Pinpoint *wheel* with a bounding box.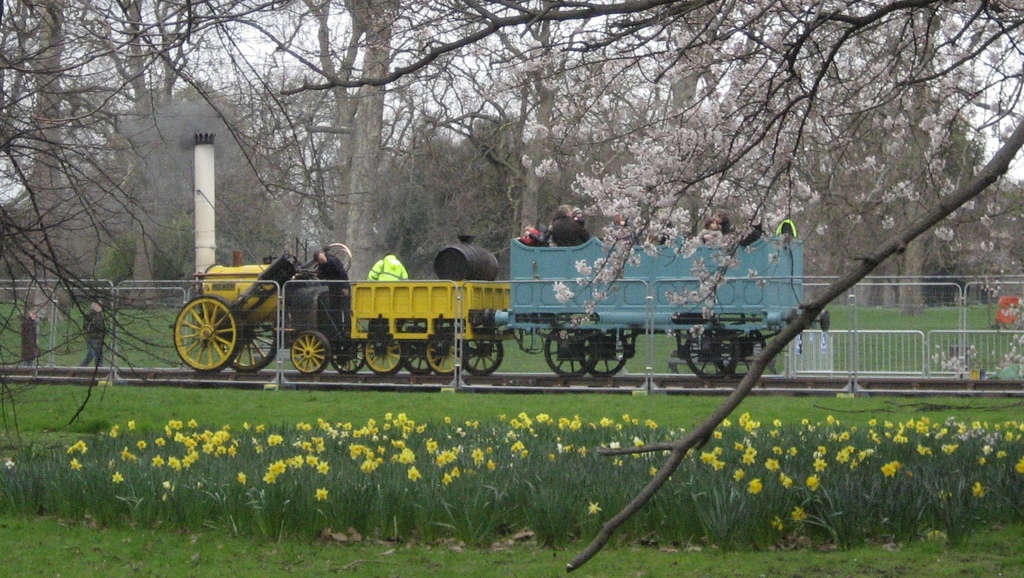
[541, 324, 602, 379].
